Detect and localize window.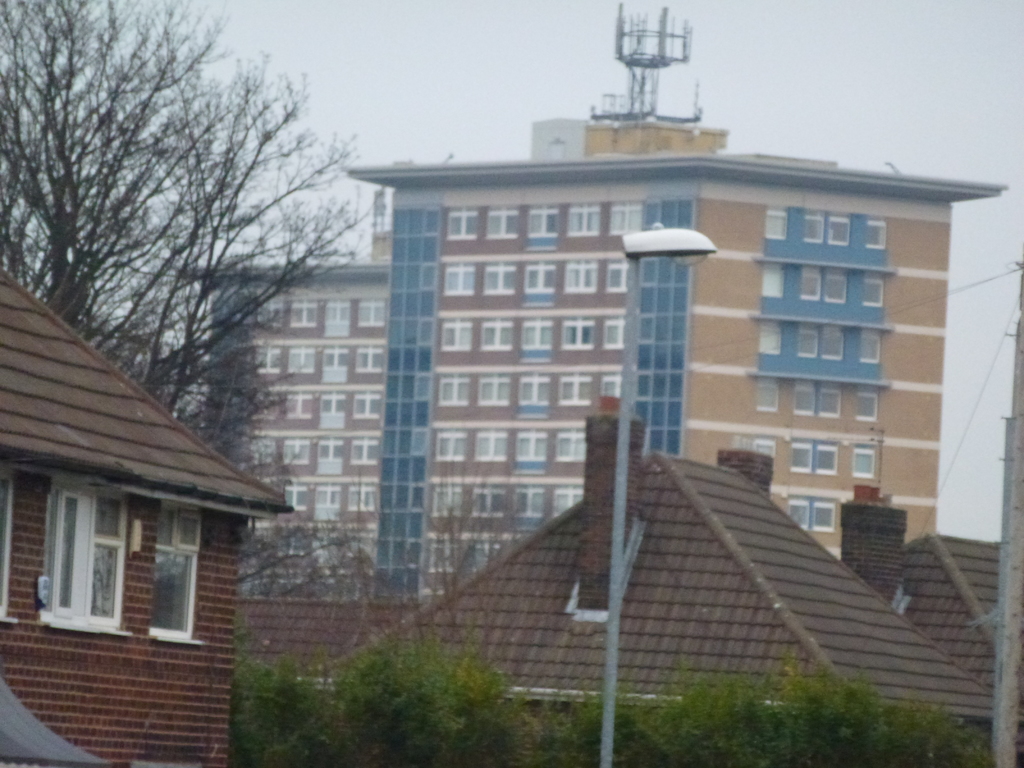
Localized at (left=762, top=321, right=779, bottom=353).
